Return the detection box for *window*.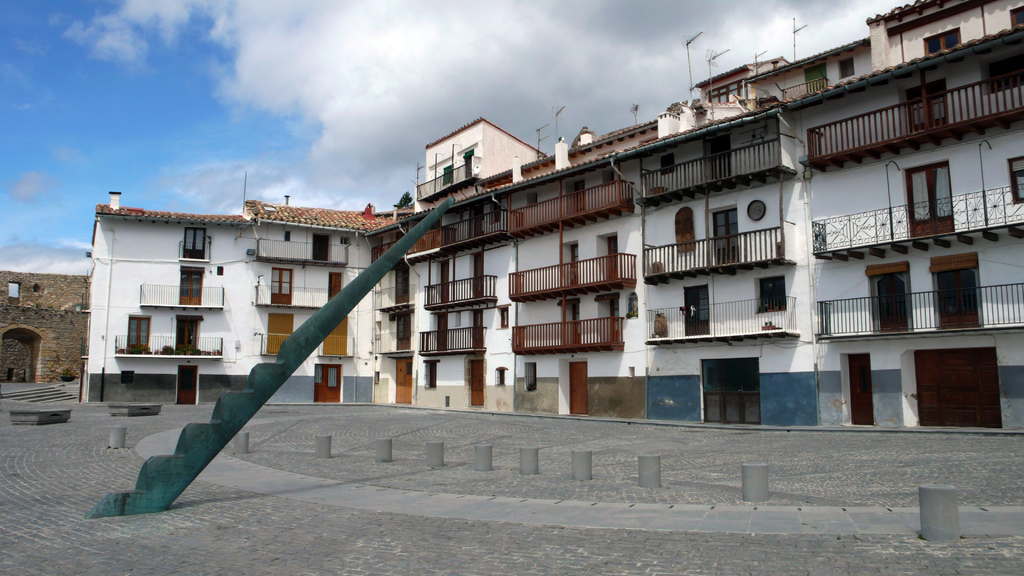
[x1=120, y1=369, x2=136, y2=385].
